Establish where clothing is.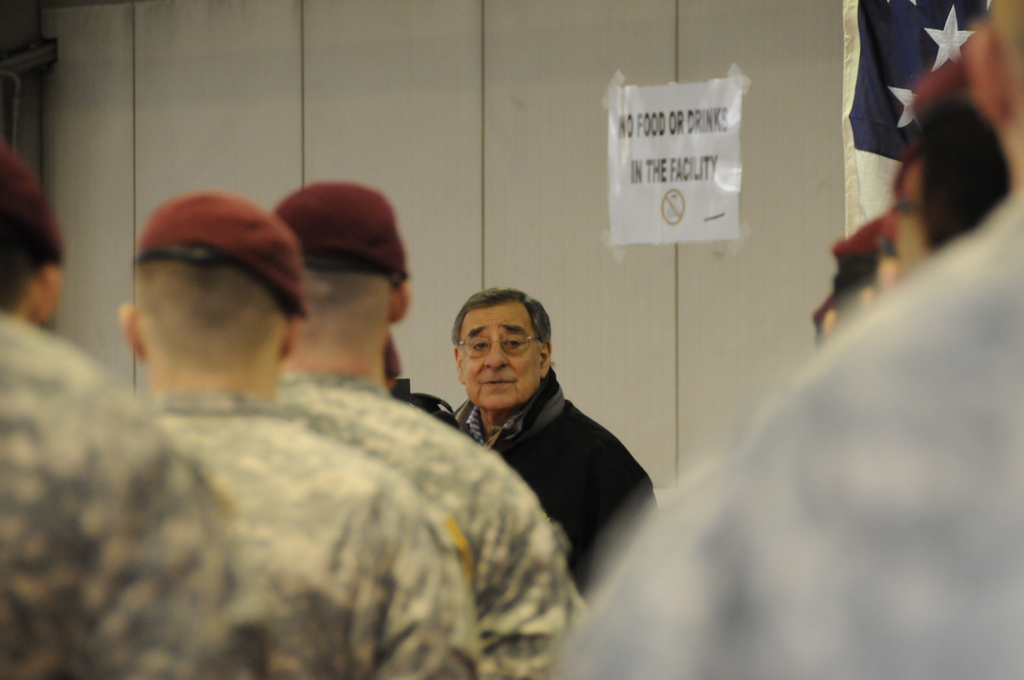
Established at 273/373/593/679.
